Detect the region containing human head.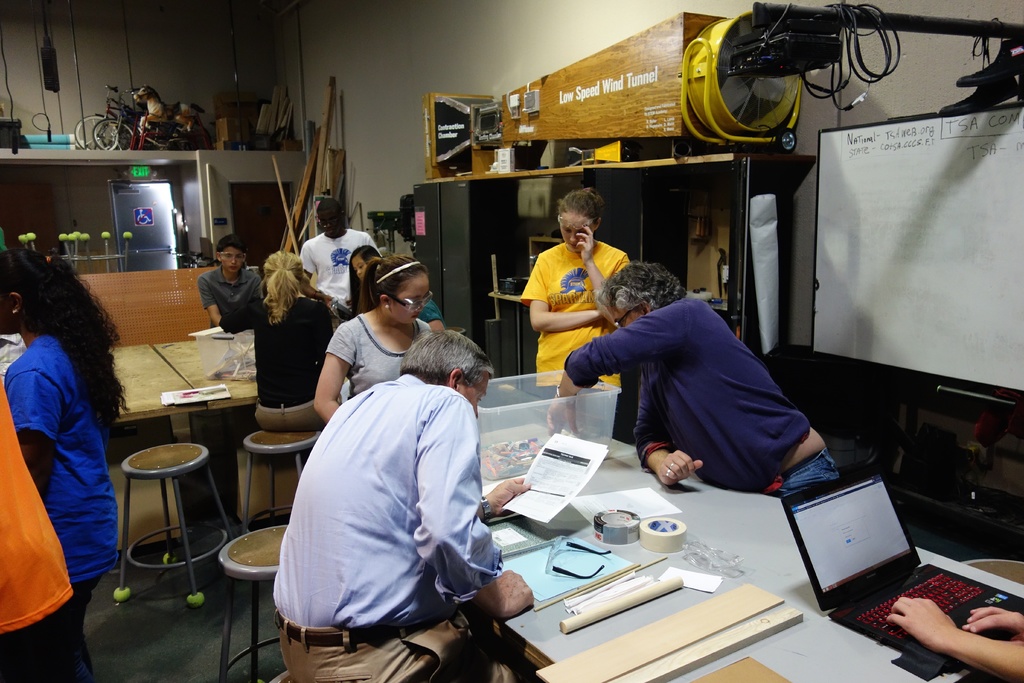
216:233:248:272.
